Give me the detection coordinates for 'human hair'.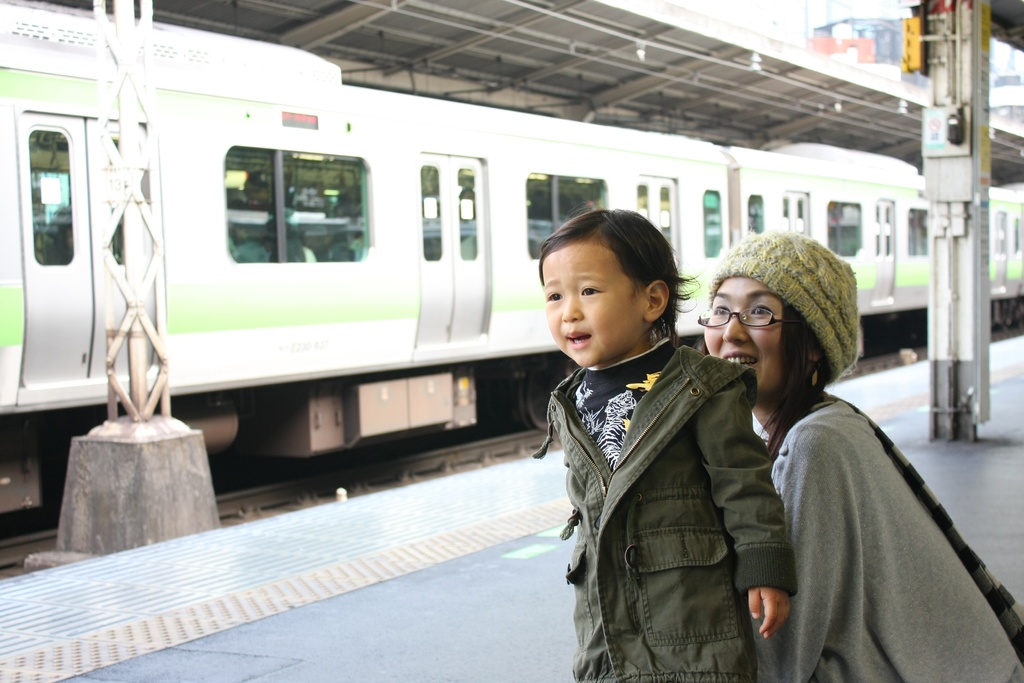
select_region(541, 211, 686, 355).
